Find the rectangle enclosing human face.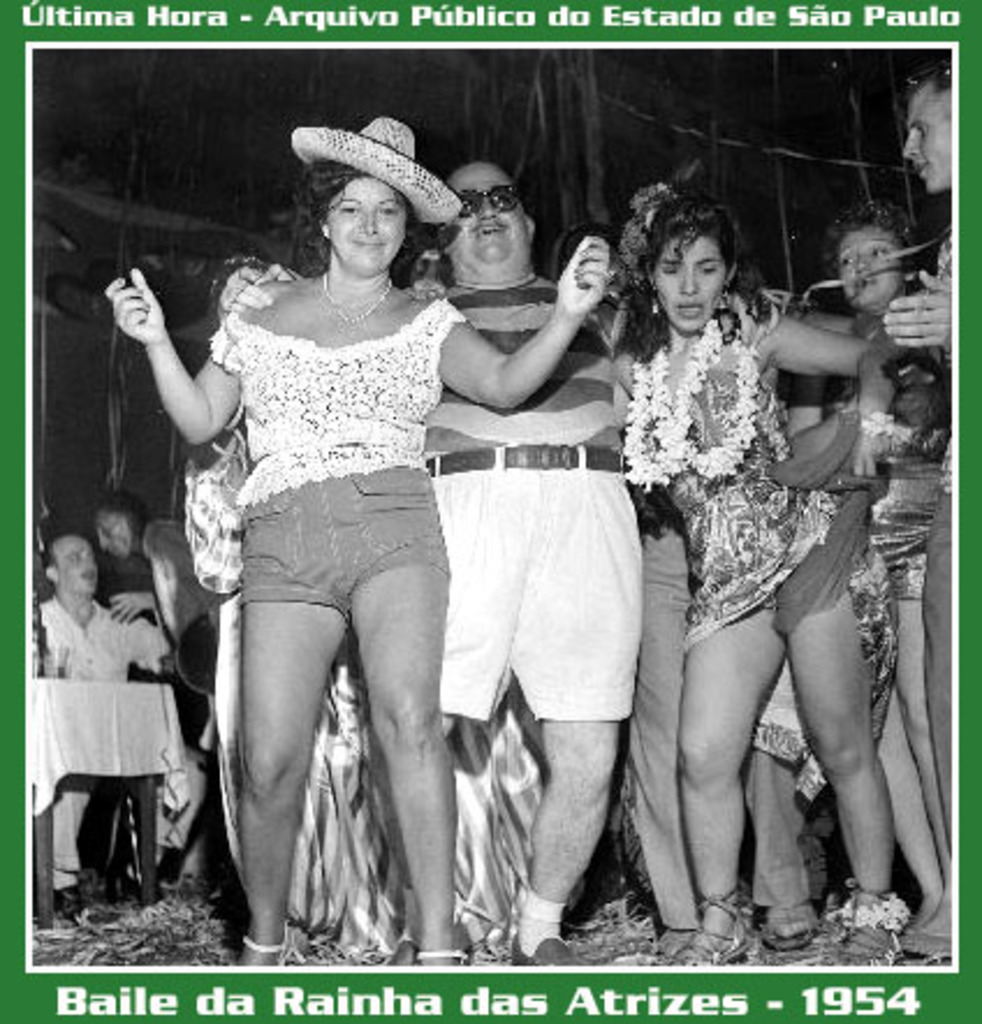
box=[327, 171, 401, 255].
